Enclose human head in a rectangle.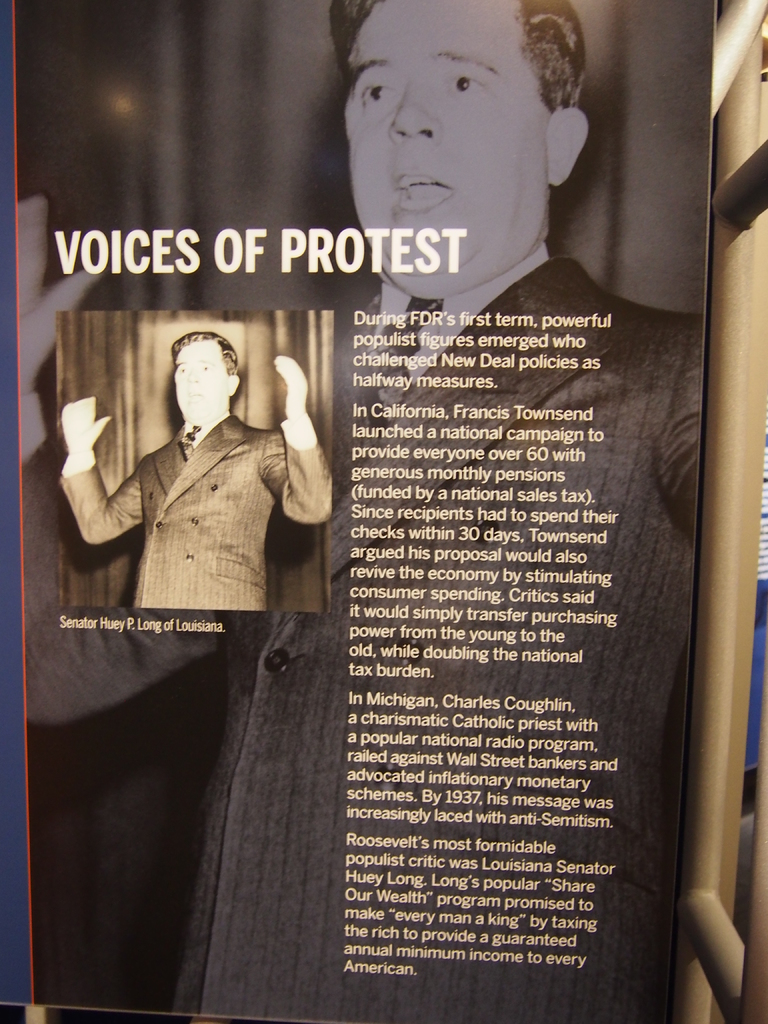
168:330:240:414.
